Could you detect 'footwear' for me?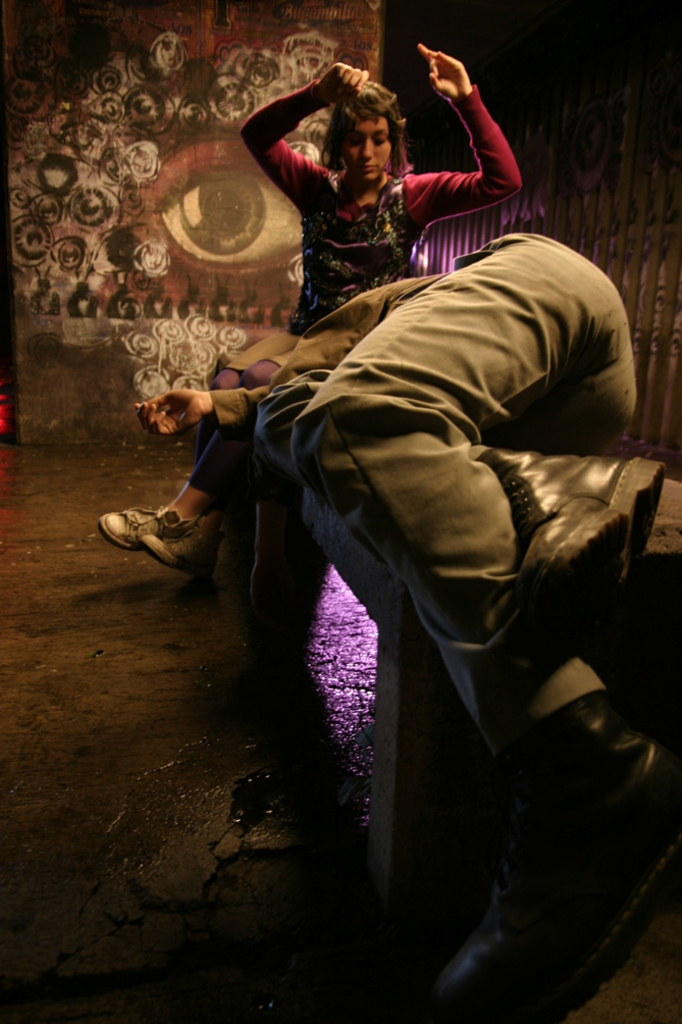
Detection result: [96,501,197,550].
